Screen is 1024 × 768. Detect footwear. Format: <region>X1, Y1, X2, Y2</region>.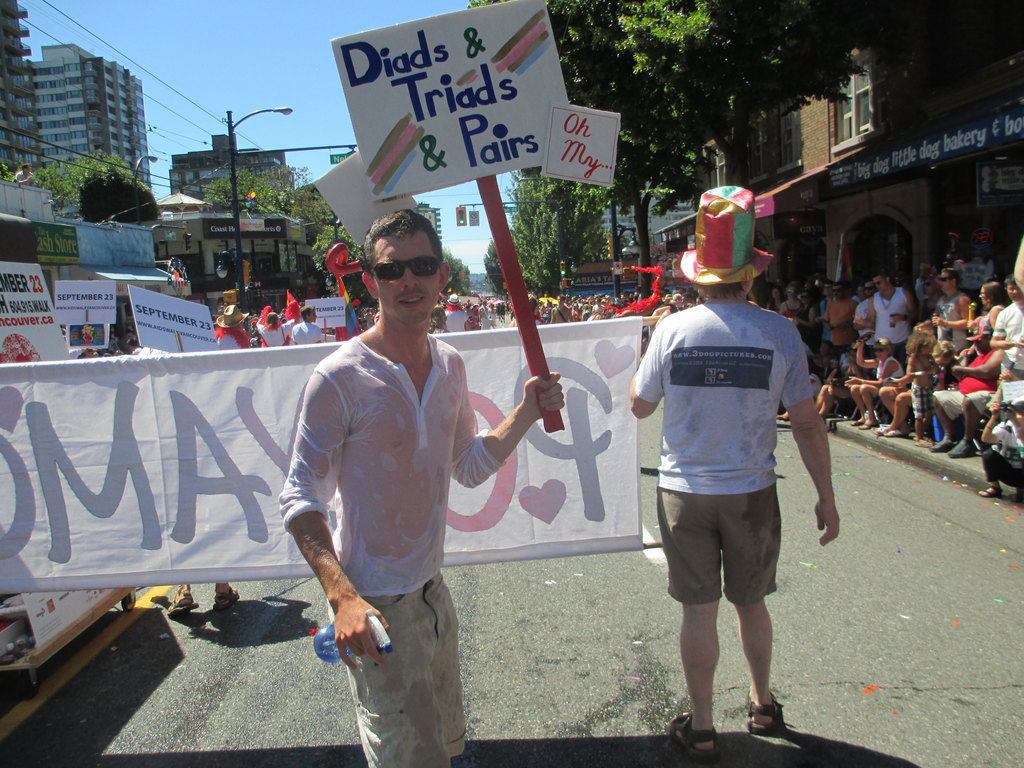
<region>932, 427, 950, 445</region>.
